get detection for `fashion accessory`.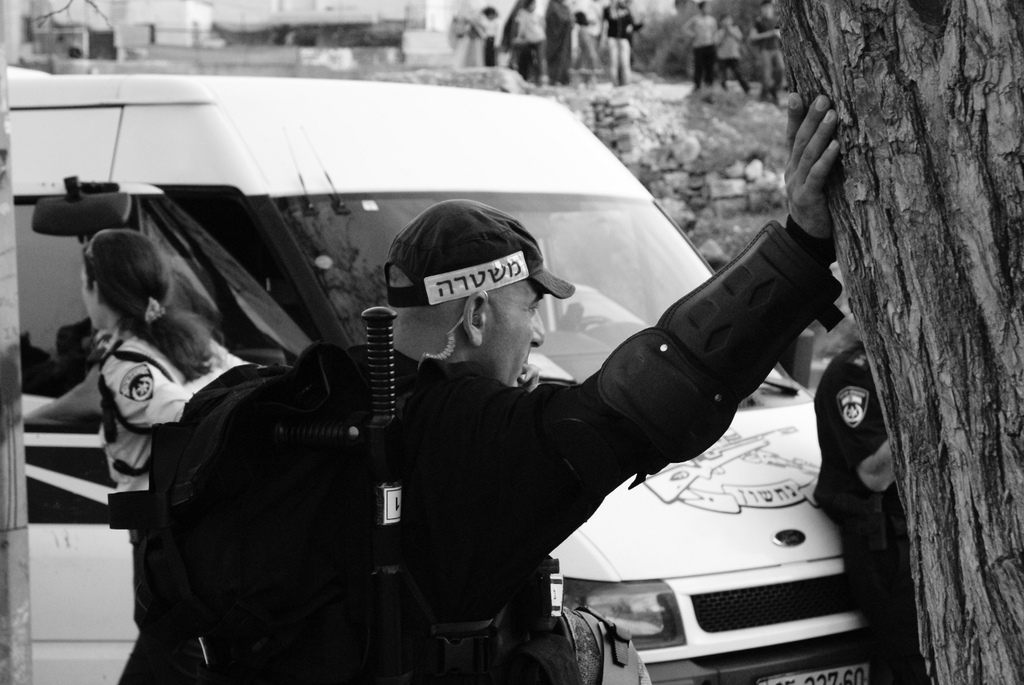
Detection: bbox=(385, 200, 576, 309).
